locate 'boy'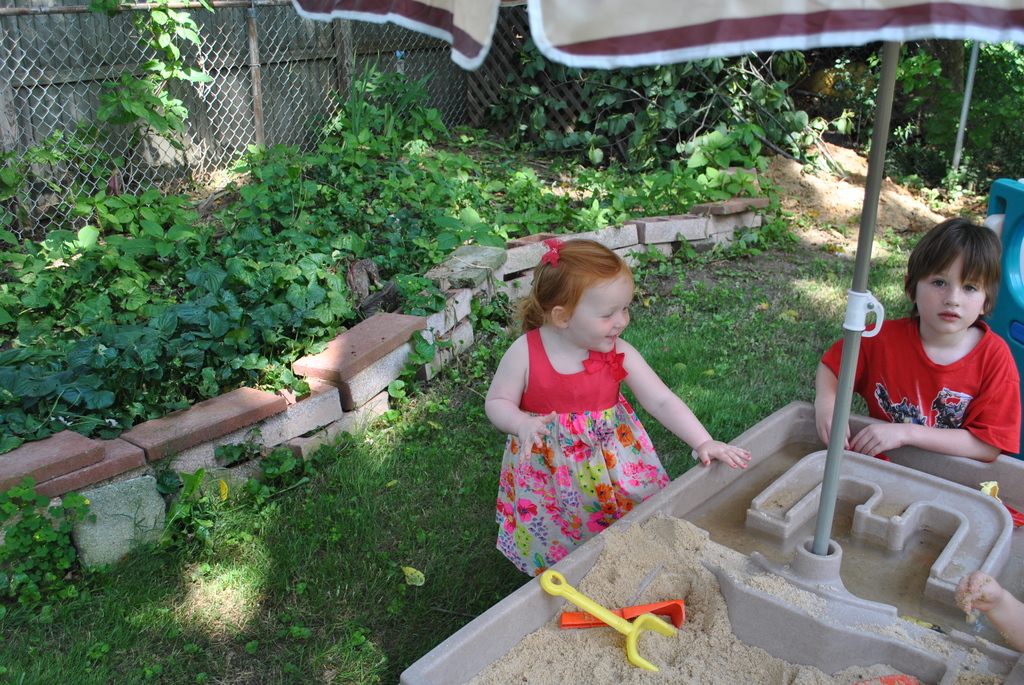
(838, 216, 1013, 499)
